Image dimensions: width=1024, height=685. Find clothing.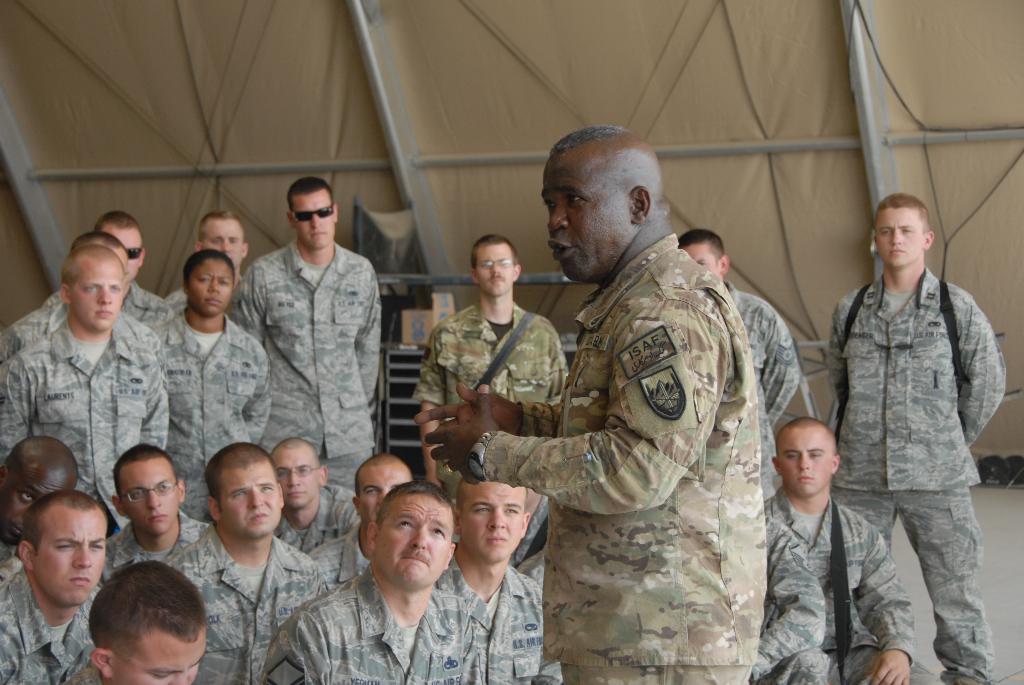
[left=7, top=295, right=147, bottom=365].
